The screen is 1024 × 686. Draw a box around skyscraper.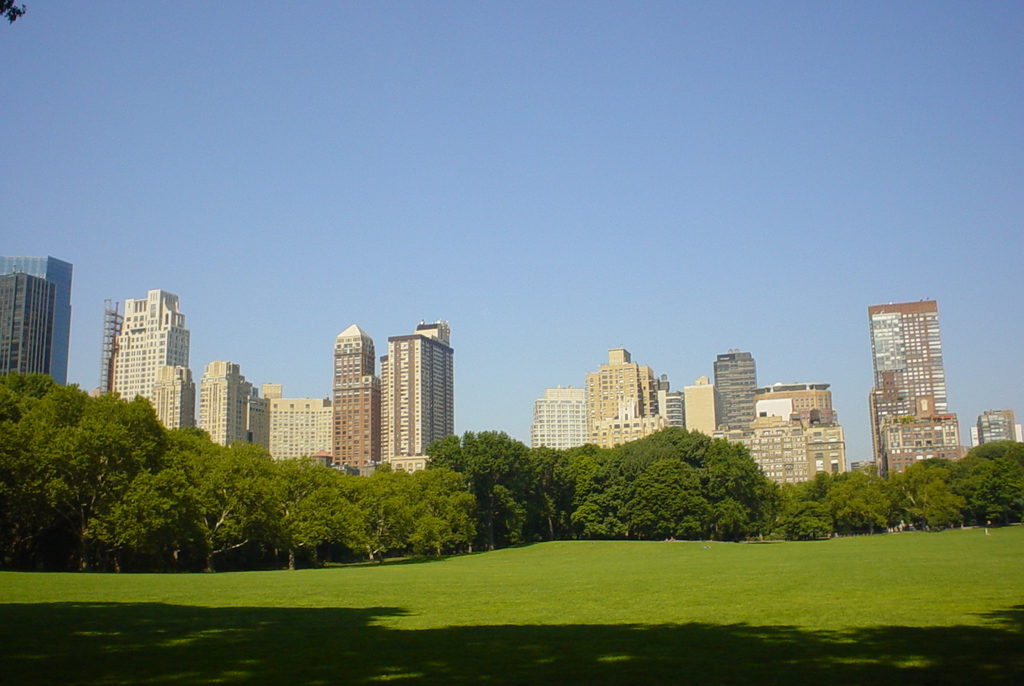
[left=189, top=354, right=244, bottom=456].
